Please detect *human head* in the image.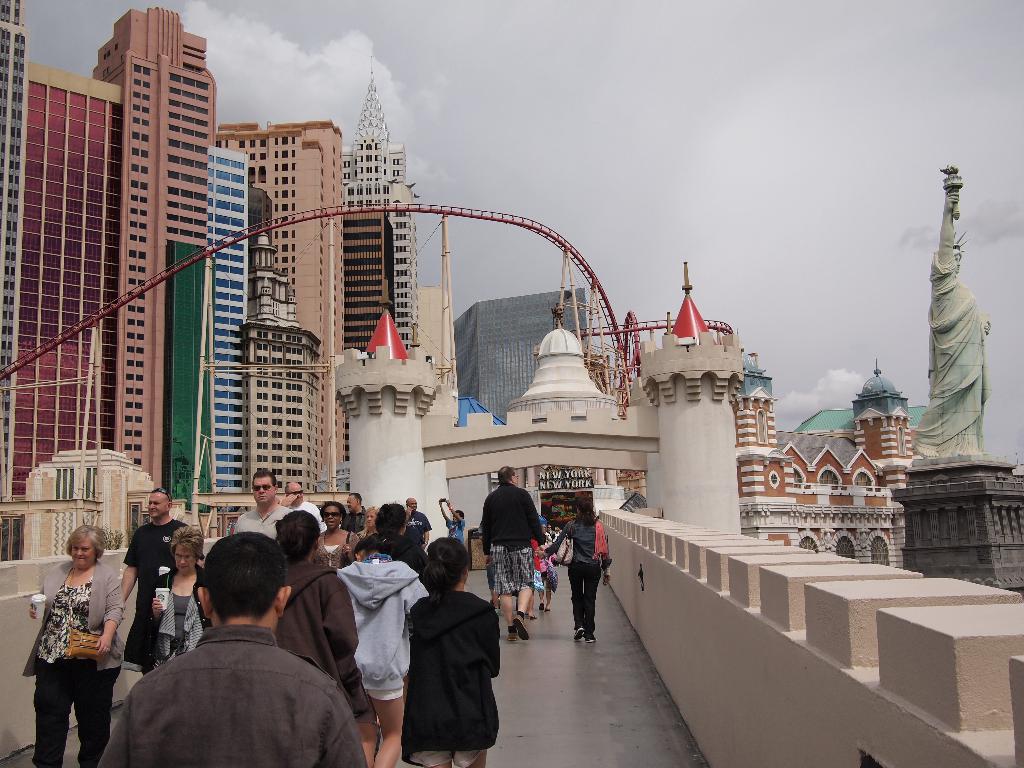
[321,504,346,529].
